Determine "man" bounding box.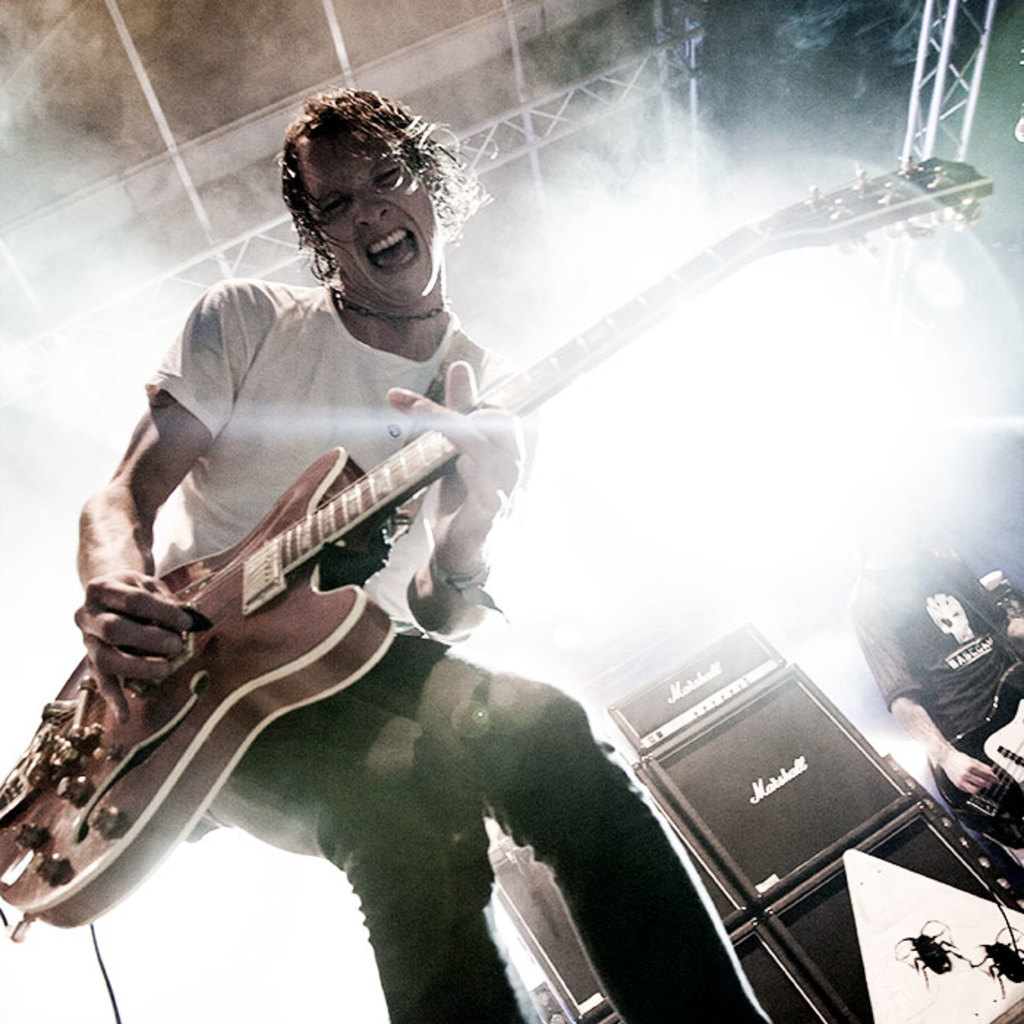
Determined: (854,489,1023,879).
